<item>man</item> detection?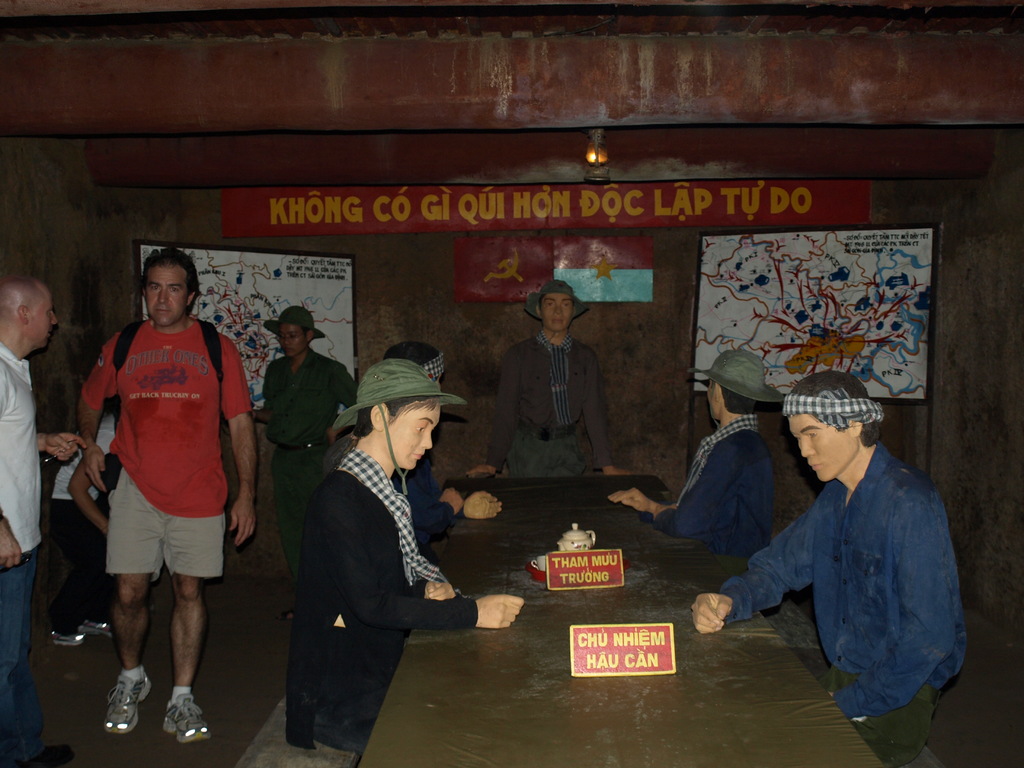
l=691, t=374, r=968, b=767
